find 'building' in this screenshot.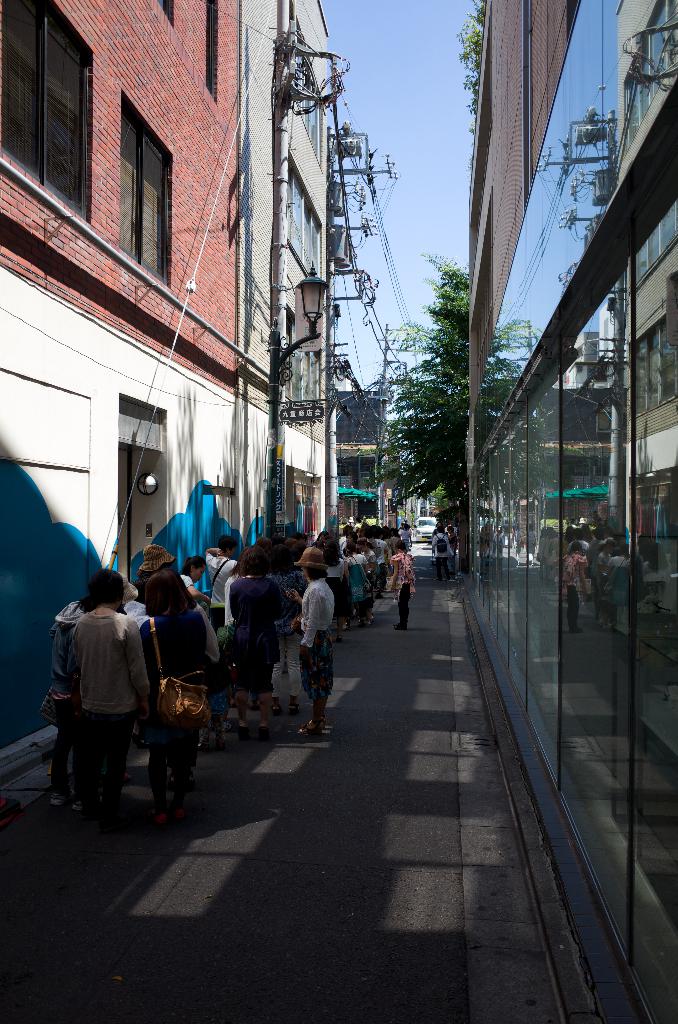
The bounding box for 'building' is region(465, 0, 677, 1023).
